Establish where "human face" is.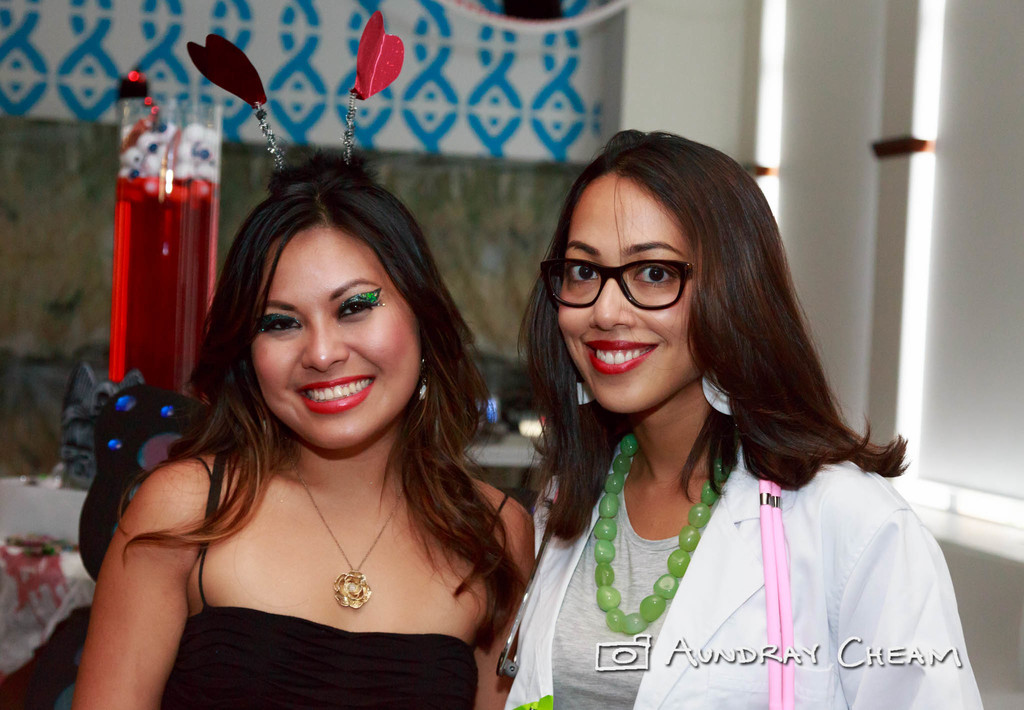
Established at (549,172,705,408).
